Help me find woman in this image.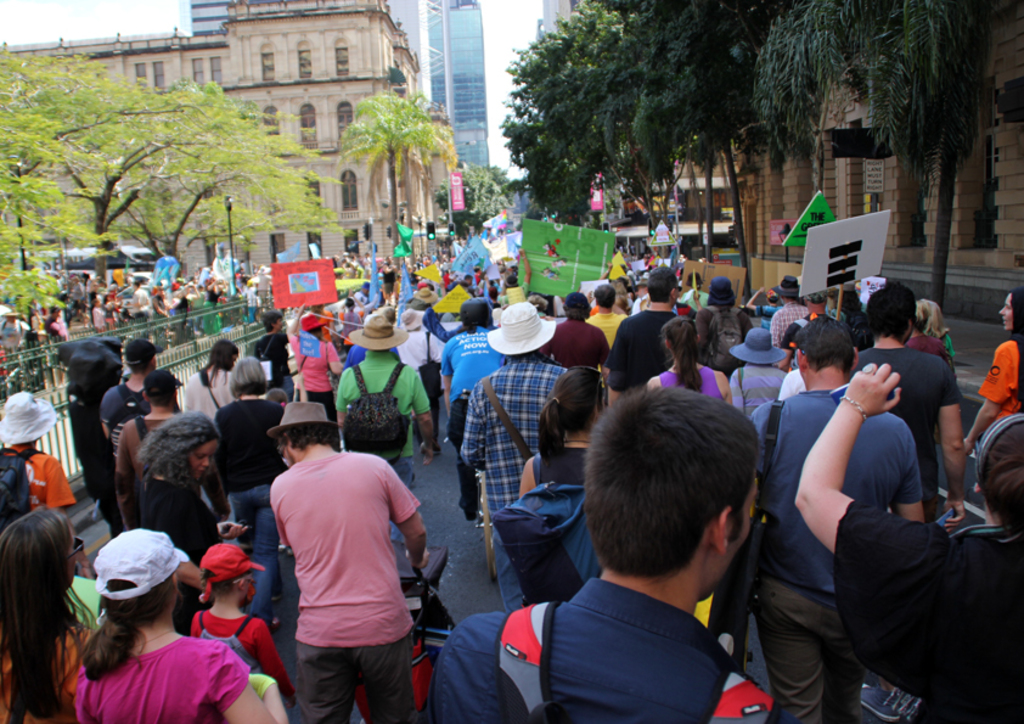
Found it: select_region(213, 347, 297, 479).
